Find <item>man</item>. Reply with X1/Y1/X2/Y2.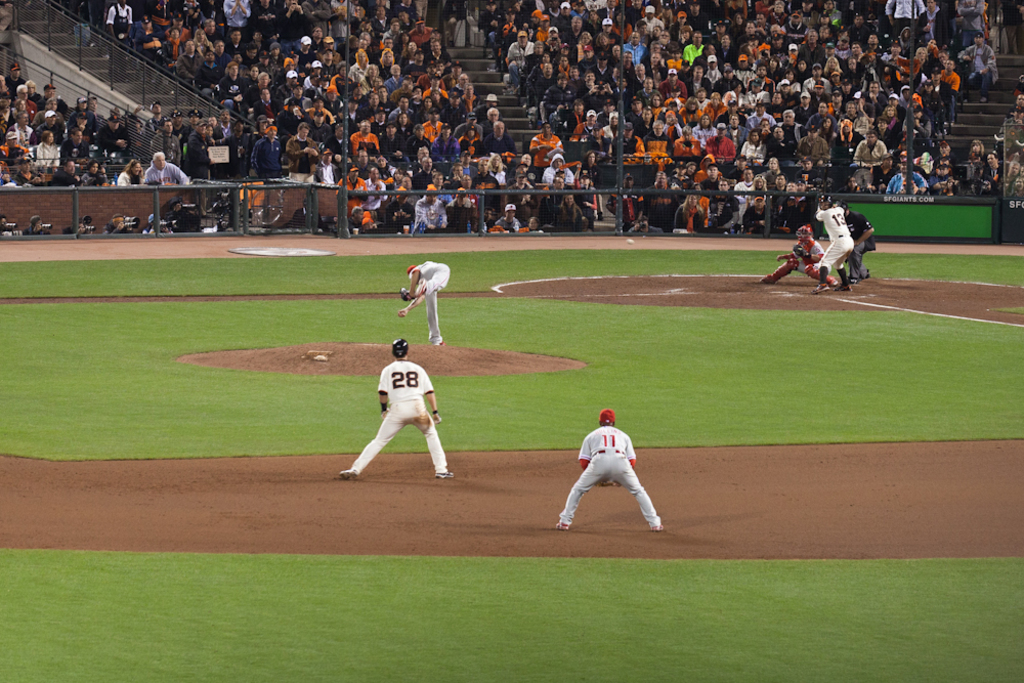
556/409/663/533.
